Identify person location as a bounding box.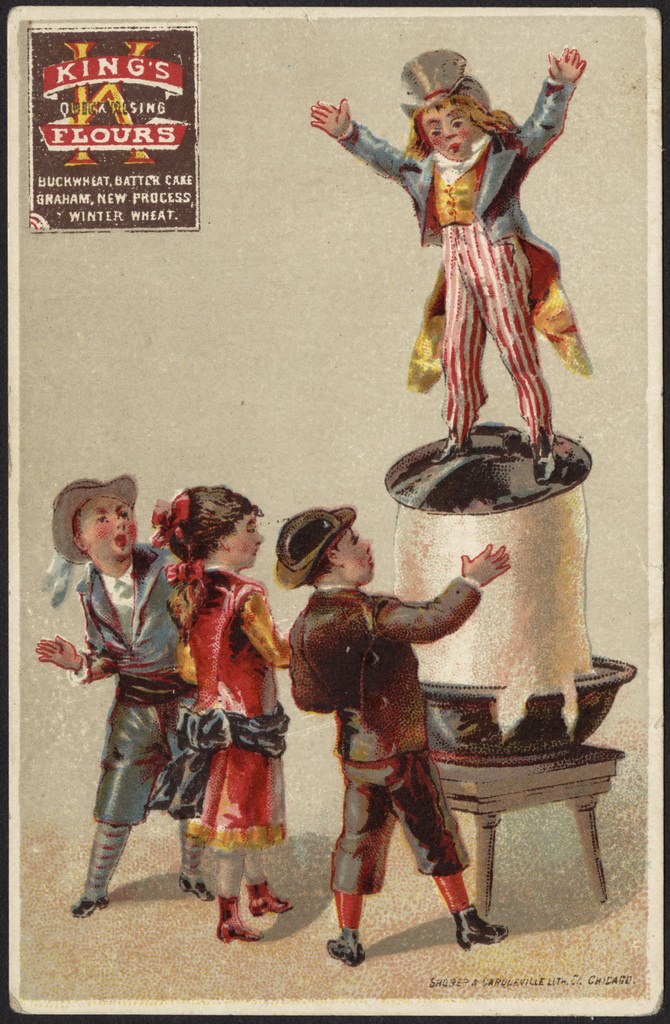
149, 481, 293, 943.
